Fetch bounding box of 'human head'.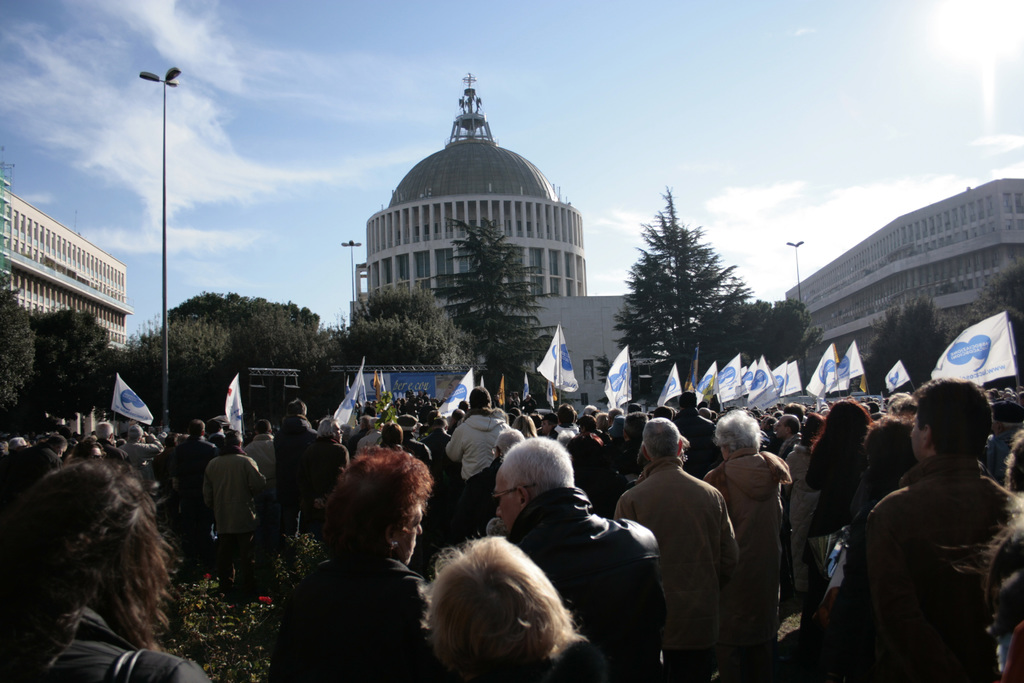
Bbox: 716 409 762 458.
